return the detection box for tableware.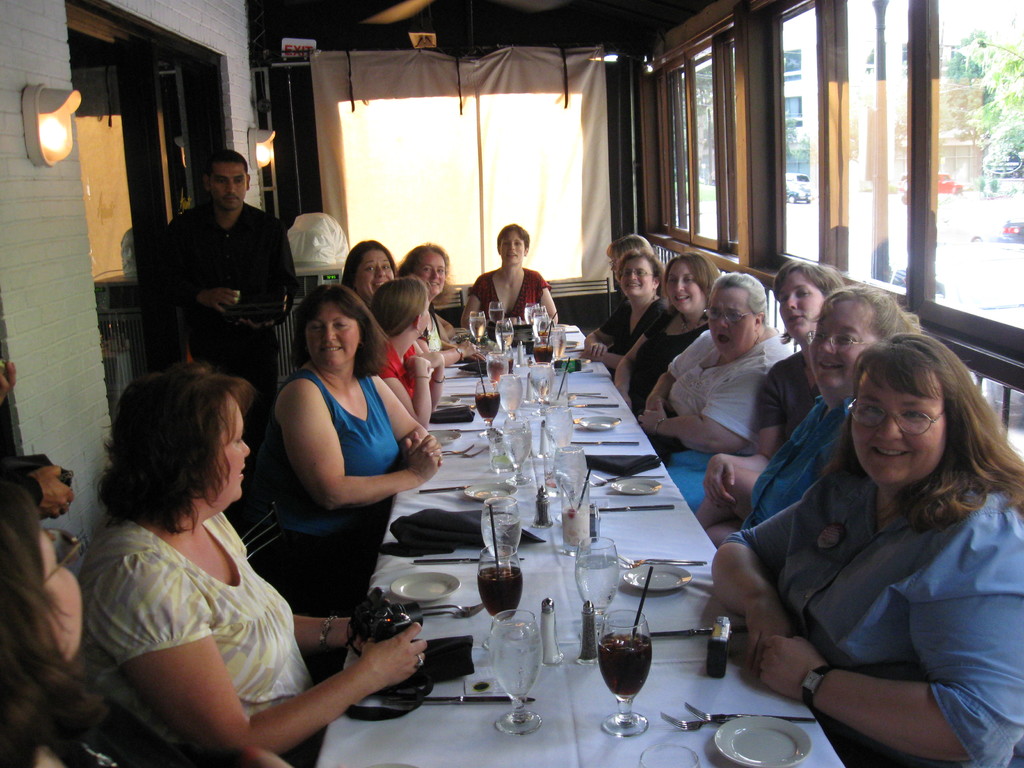
544,597,564,664.
